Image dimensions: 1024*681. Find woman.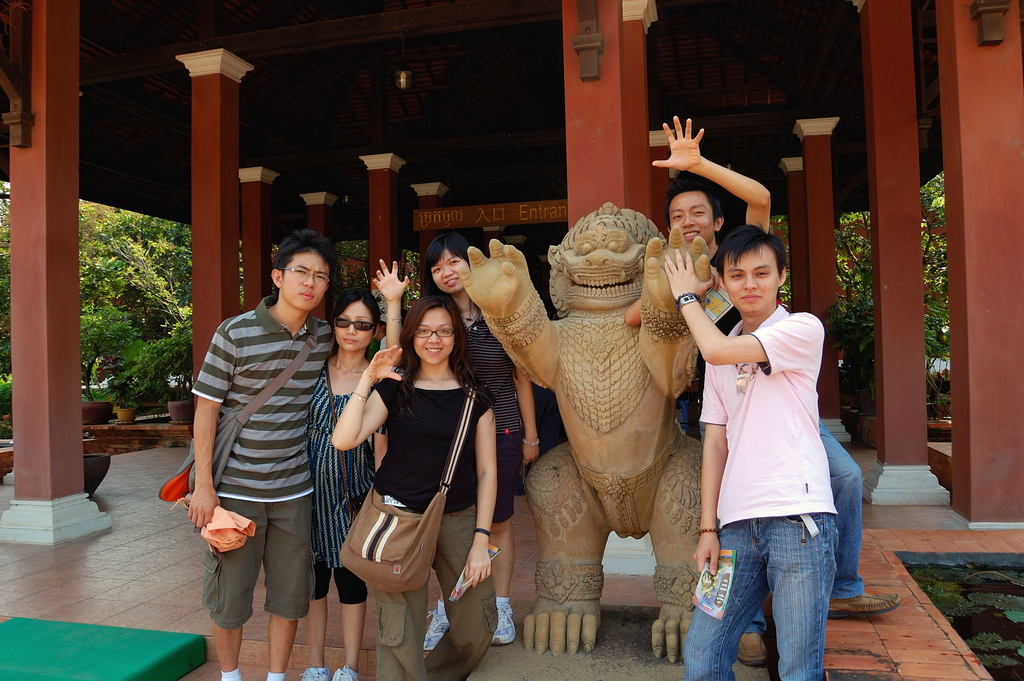
329, 285, 497, 680.
